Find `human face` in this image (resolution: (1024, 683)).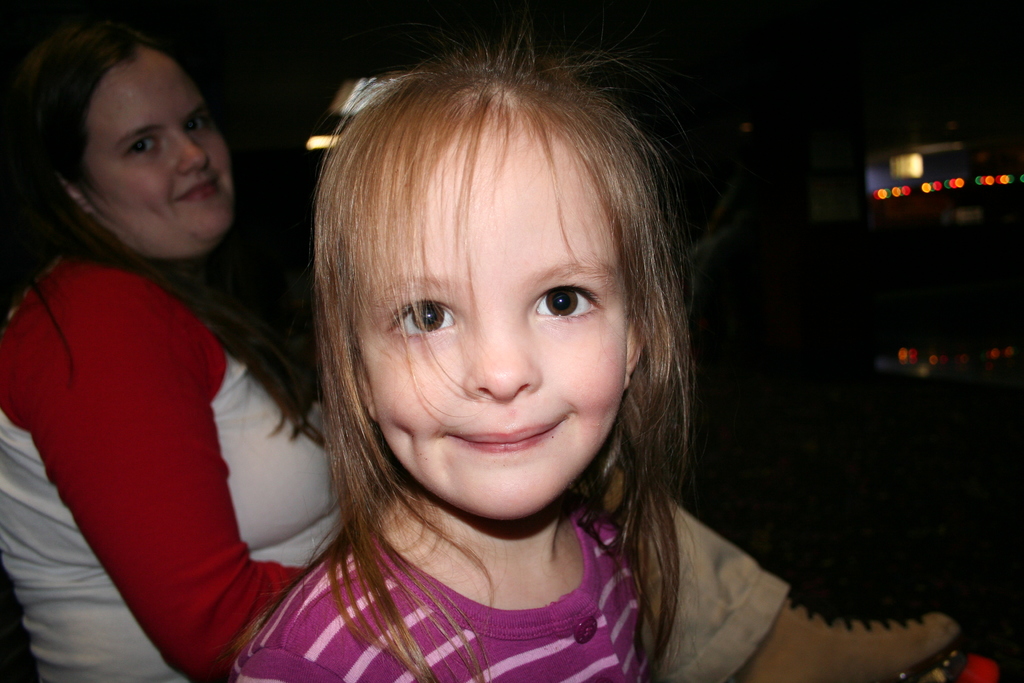
366,123,644,514.
